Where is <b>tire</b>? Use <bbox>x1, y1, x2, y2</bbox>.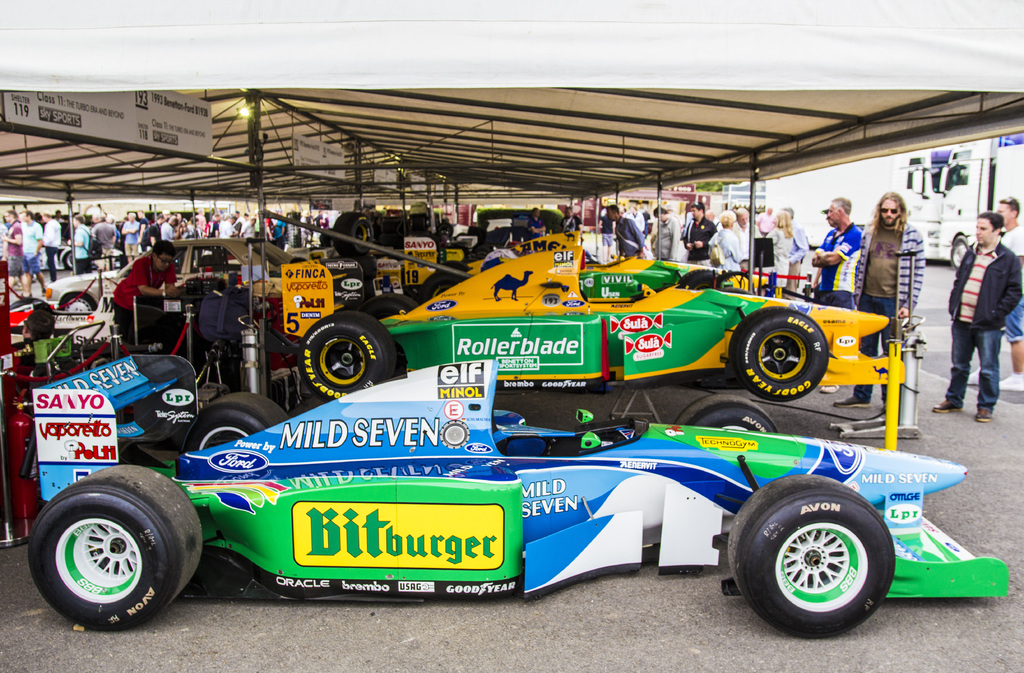
<bbox>174, 389, 292, 456</bbox>.
